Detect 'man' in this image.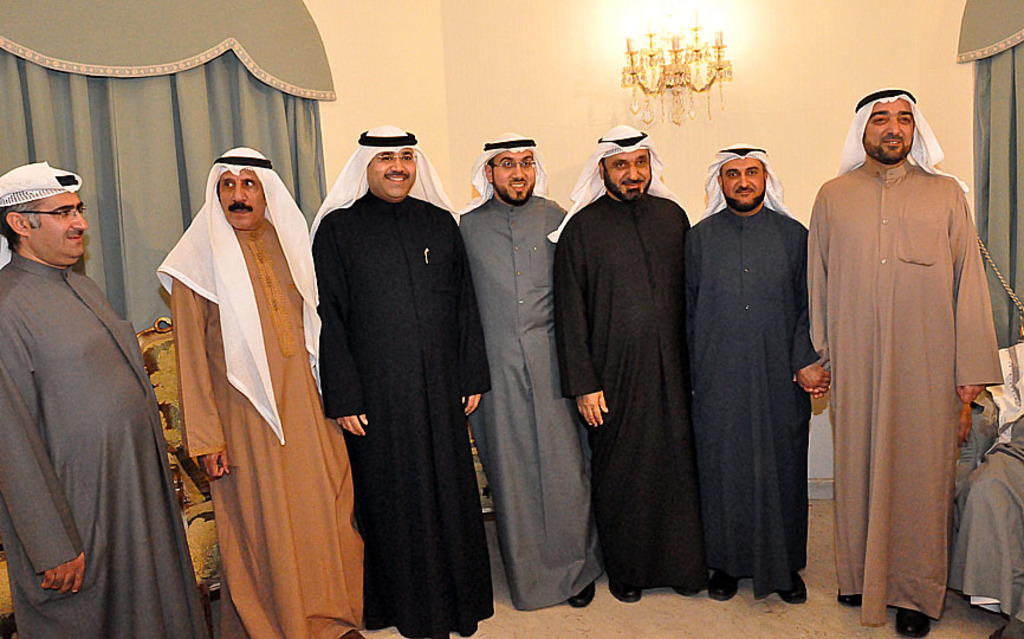
Detection: 454:124:610:600.
